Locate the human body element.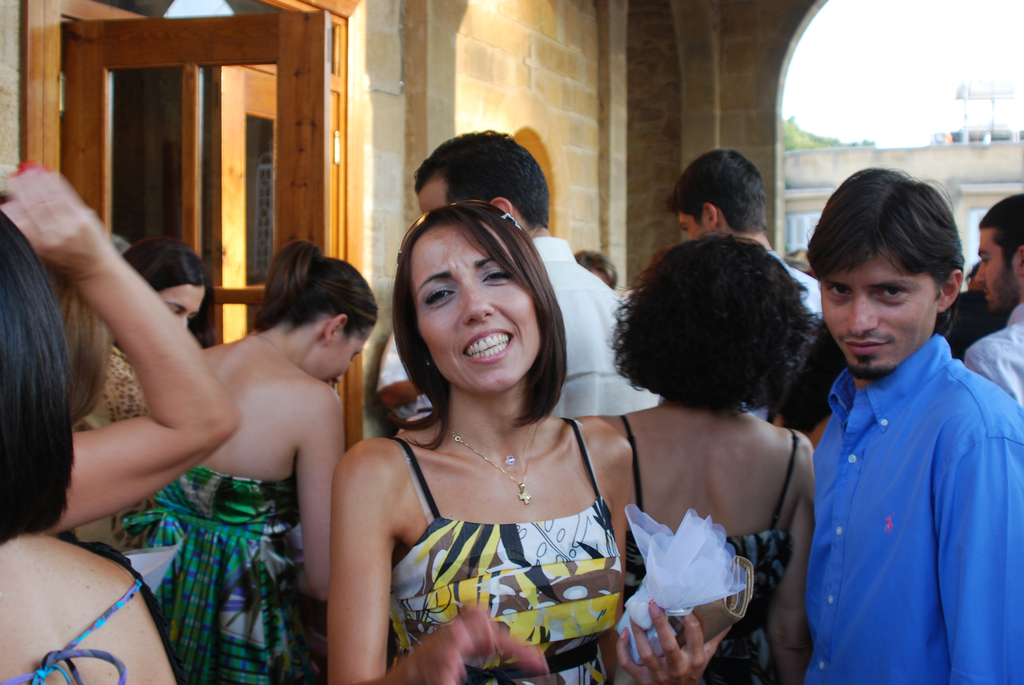
Element bbox: crop(541, 246, 817, 684).
